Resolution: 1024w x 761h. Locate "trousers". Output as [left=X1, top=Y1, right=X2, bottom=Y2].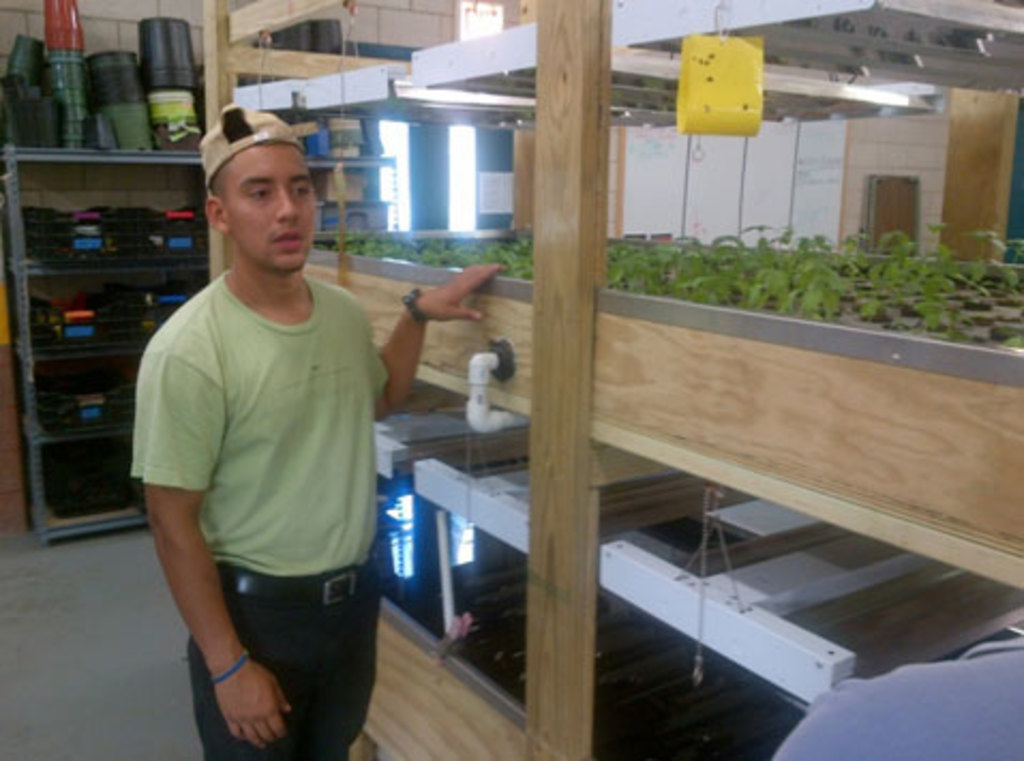
[left=182, top=566, right=377, bottom=759].
